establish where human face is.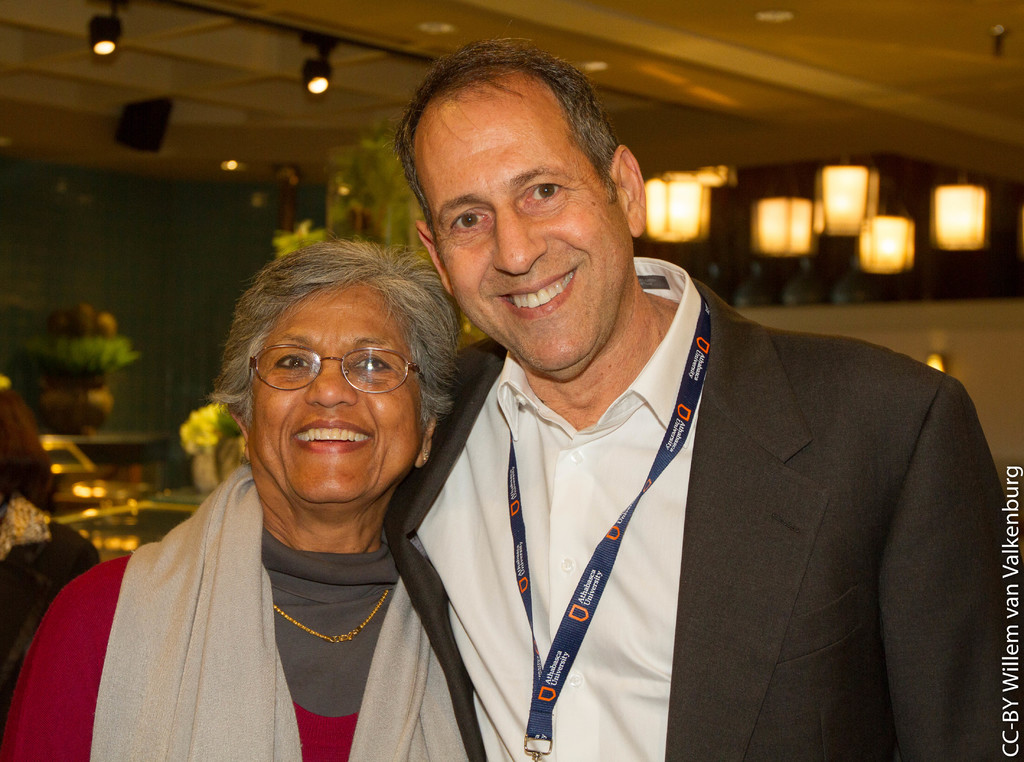
Established at 251:280:420:500.
